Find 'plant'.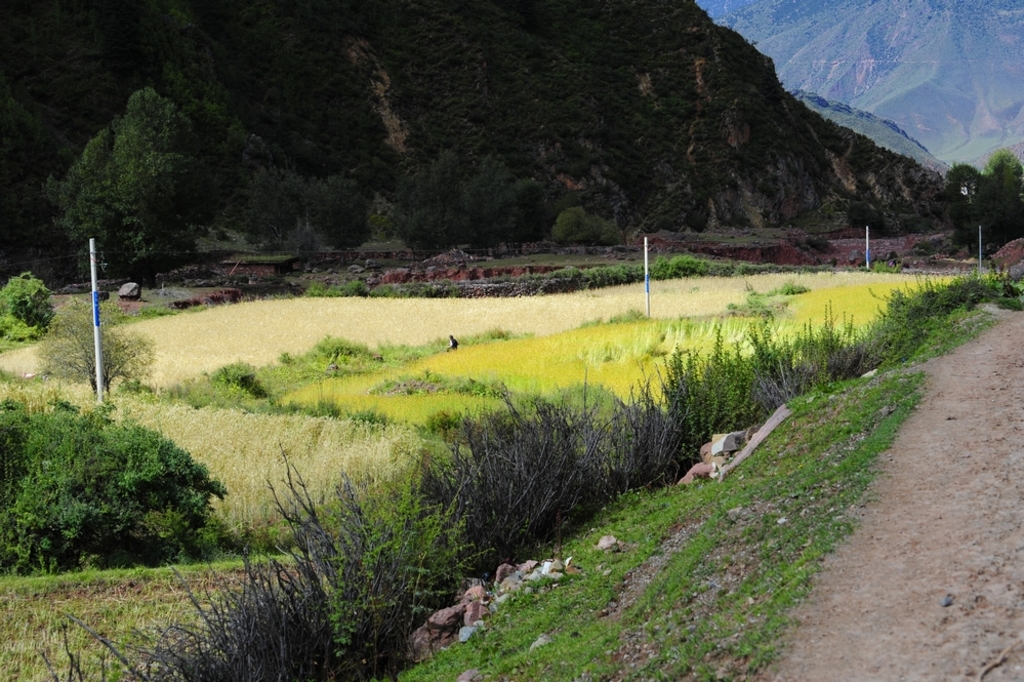
[36,285,158,423].
